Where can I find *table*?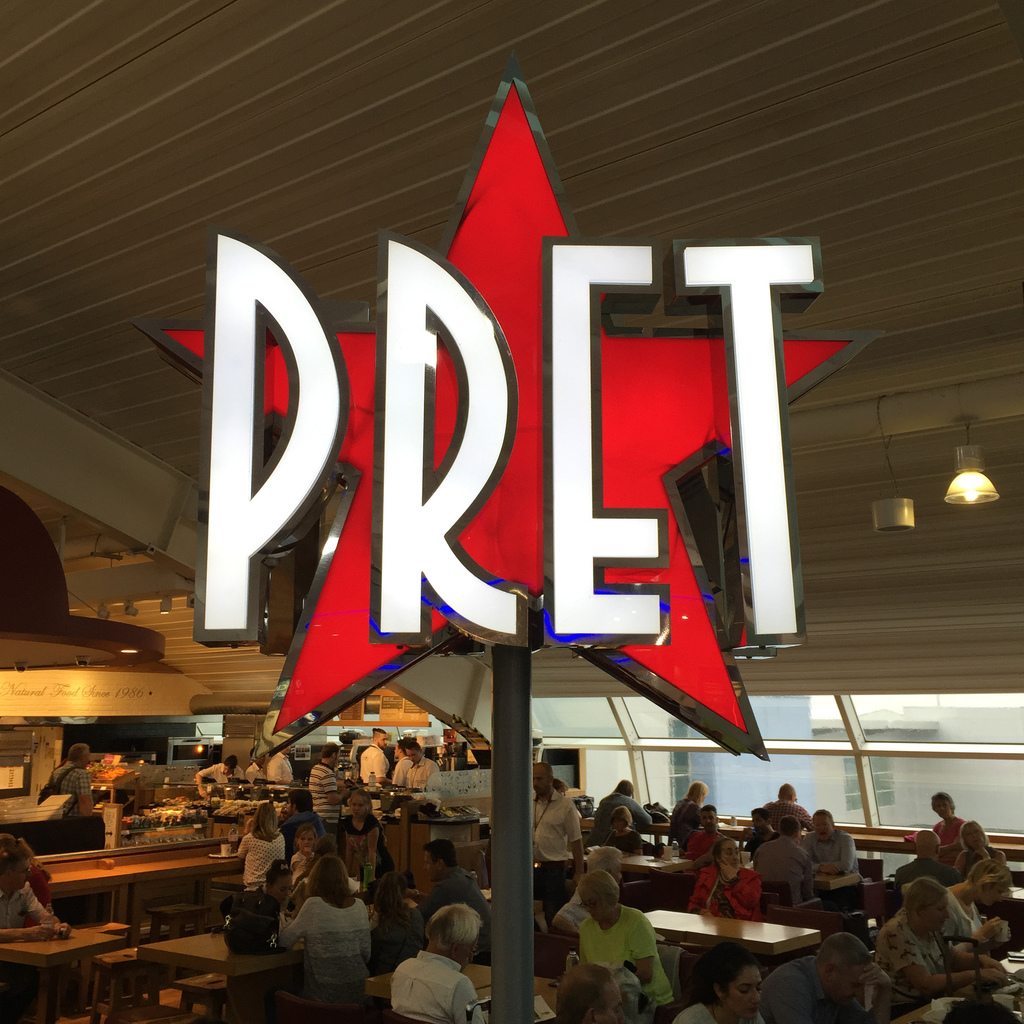
You can find it at x1=805, y1=867, x2=865, y2=900.
